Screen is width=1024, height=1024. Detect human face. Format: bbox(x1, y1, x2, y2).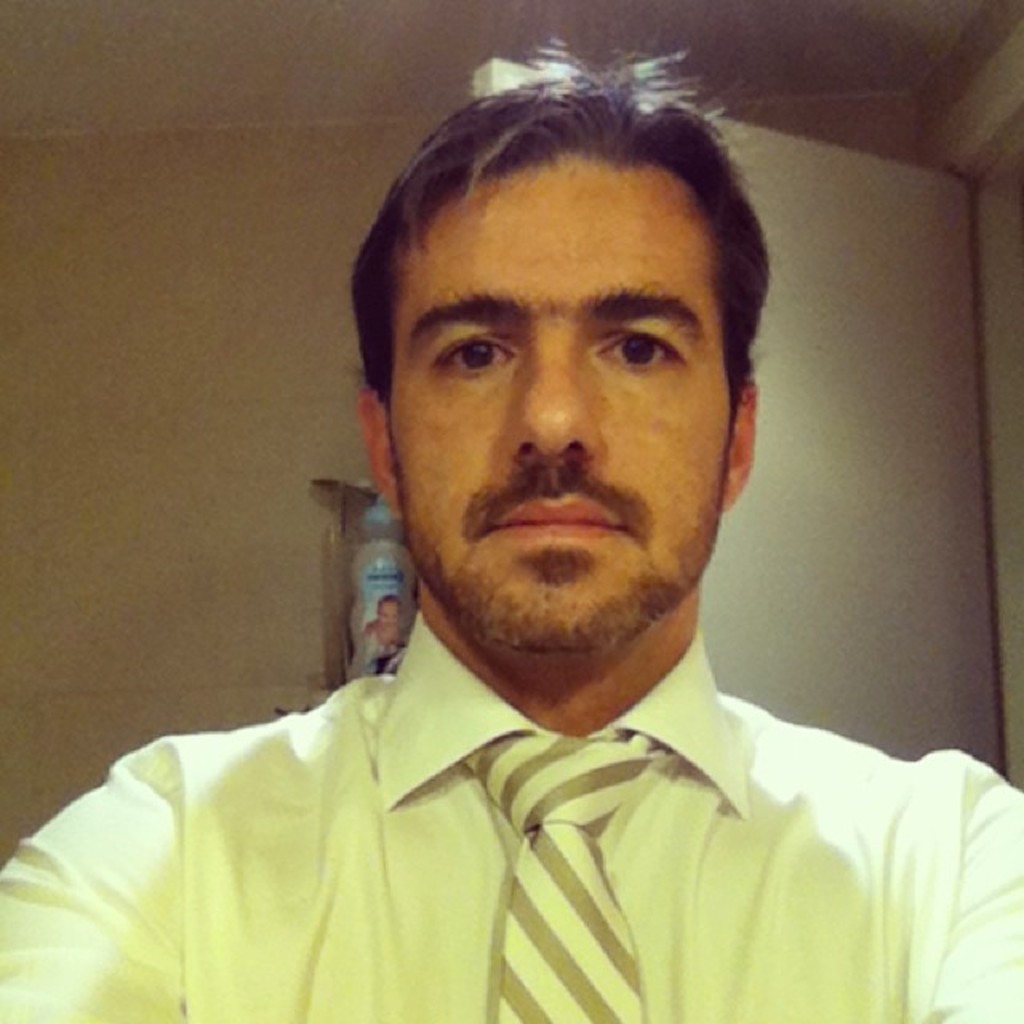
bbox(378, 598, 395, 624).
